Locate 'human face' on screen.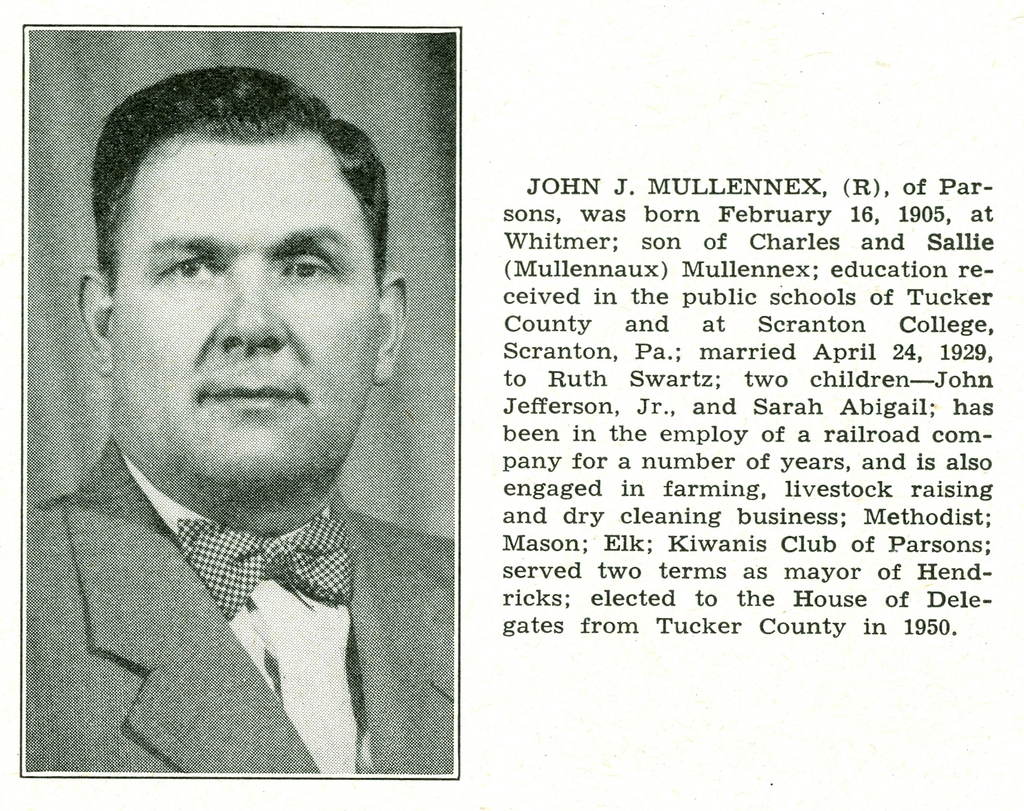
On screen at locate(109, 143, 381, 507).
